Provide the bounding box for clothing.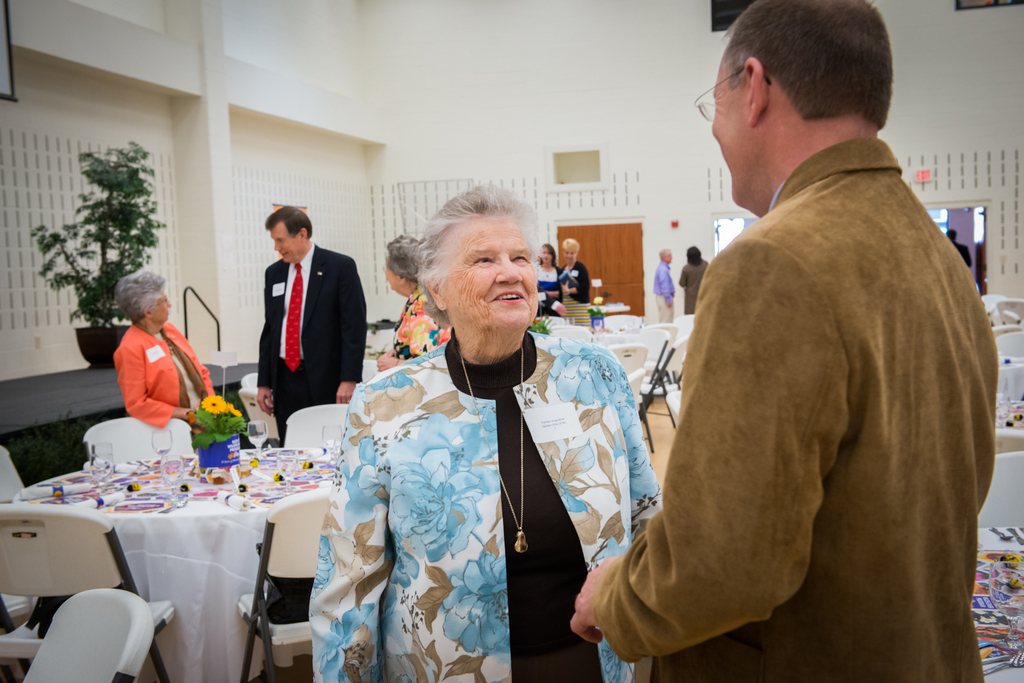
(x1=529, y1=266, x2=566, y2=311).
